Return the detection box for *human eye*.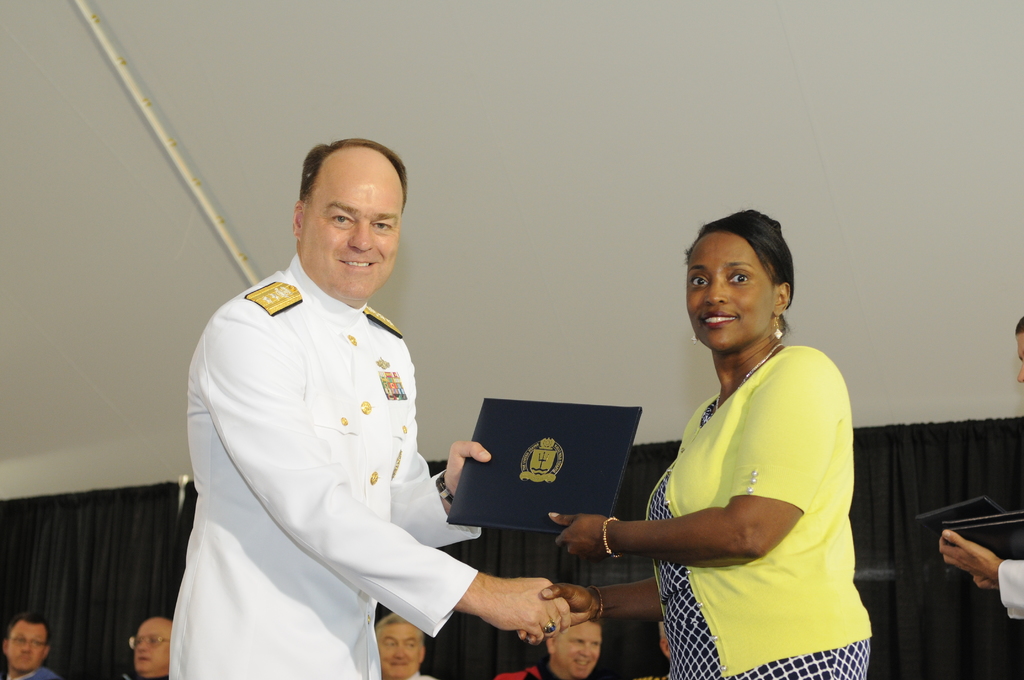
31:640:39:648.
